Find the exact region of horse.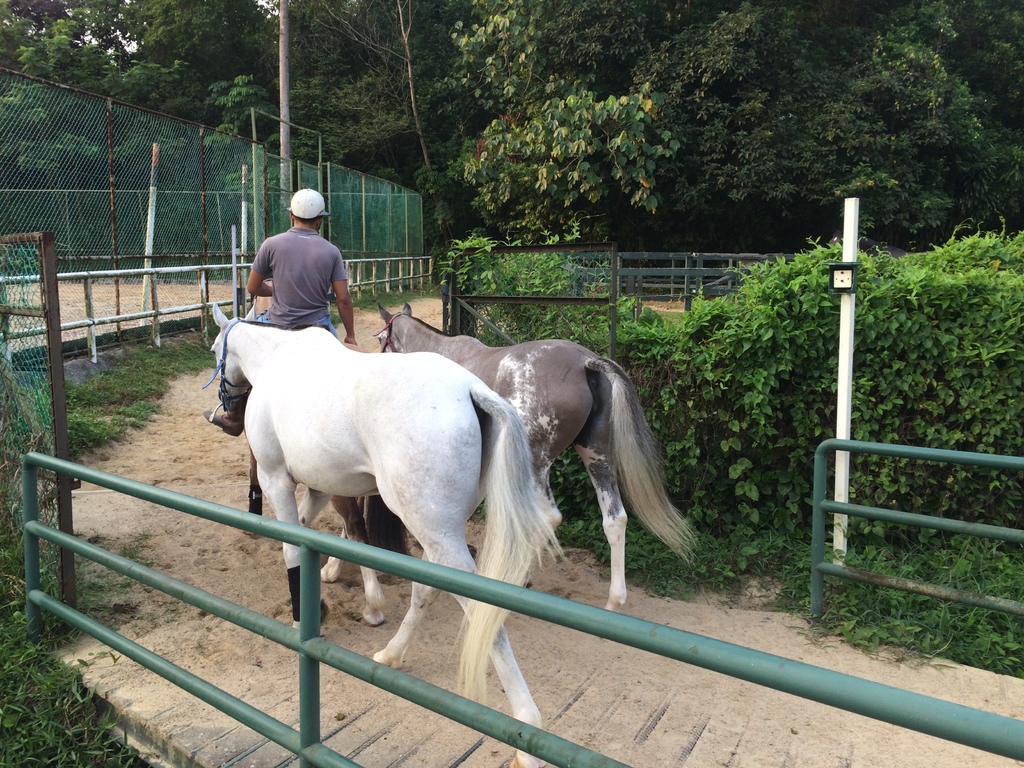
Exact region: box(374, 301, 698, 609).
